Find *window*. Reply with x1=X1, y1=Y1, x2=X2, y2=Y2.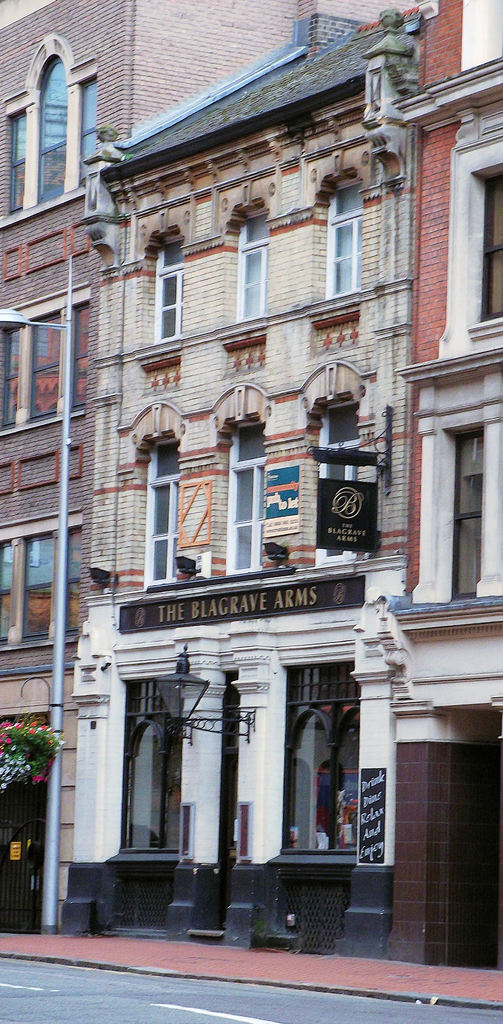
x1=0, y1=531, x2=76, y2=662.
